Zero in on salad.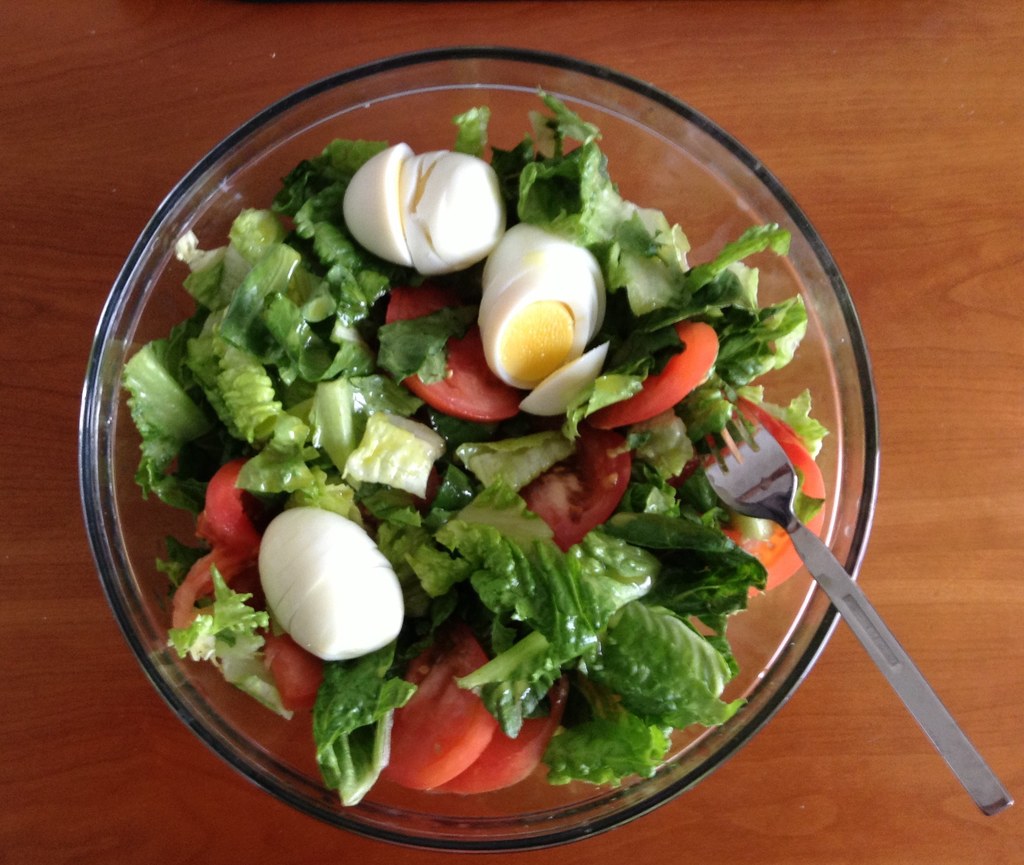
Zeroed in: [left=108, top=76, right=833, bottom=812].
